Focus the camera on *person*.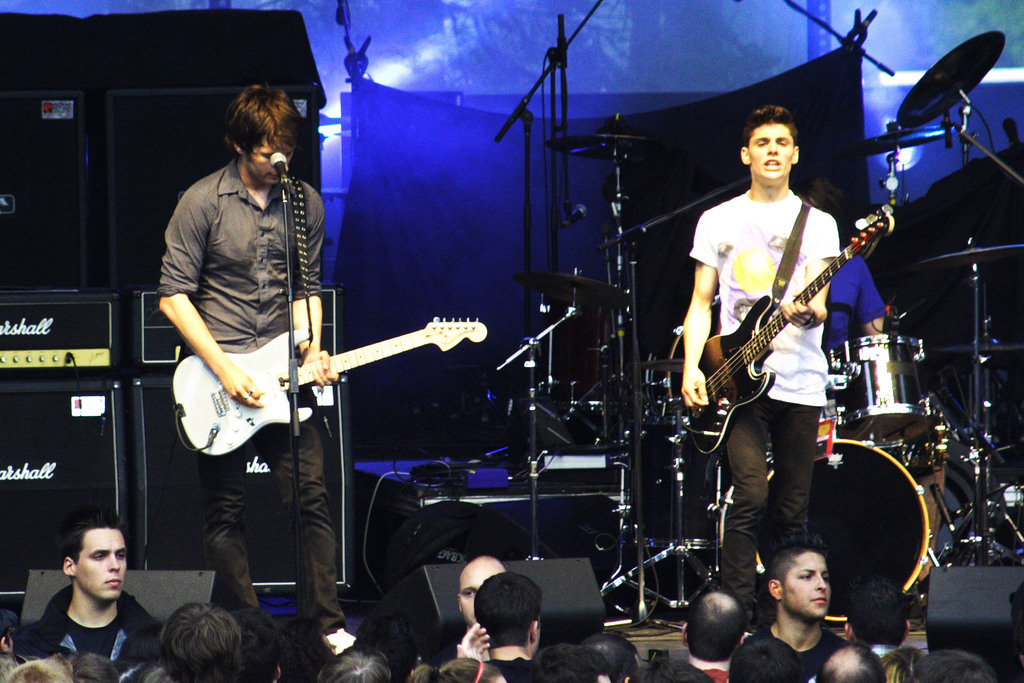
Focus region: (26,518,156,678).
